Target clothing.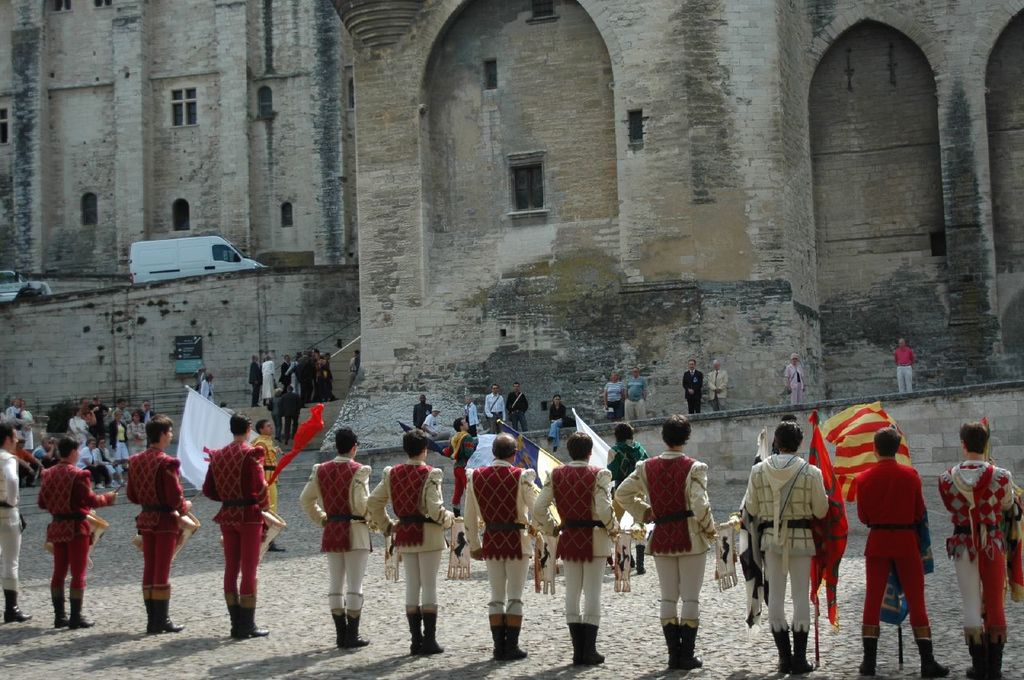
Target region: rect(367, 459, 455, 608).
